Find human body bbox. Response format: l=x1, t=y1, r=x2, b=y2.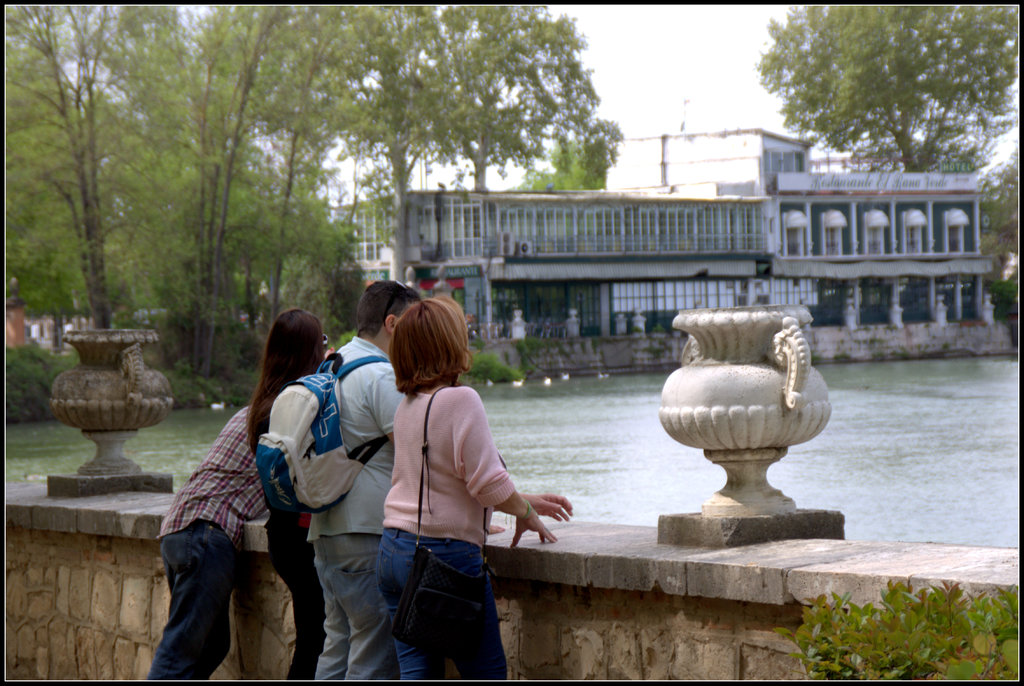
l=361, t=321, r=558, b=669.
